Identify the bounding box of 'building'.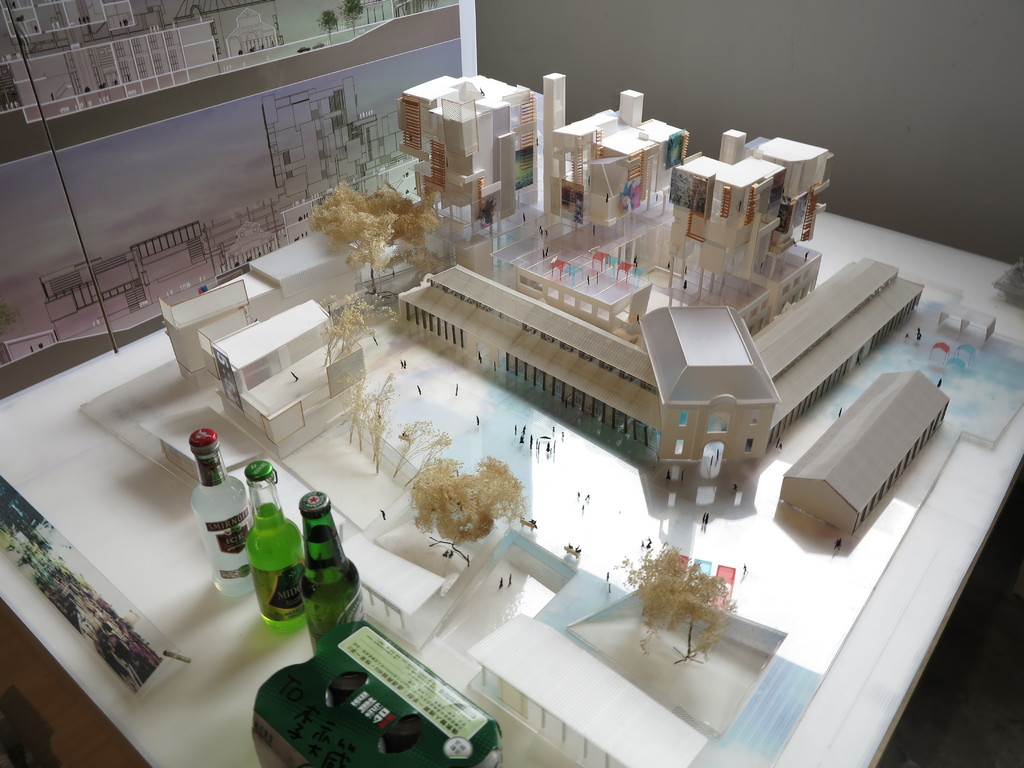
(x1=785, y1=367, x2=954, y2=535).
